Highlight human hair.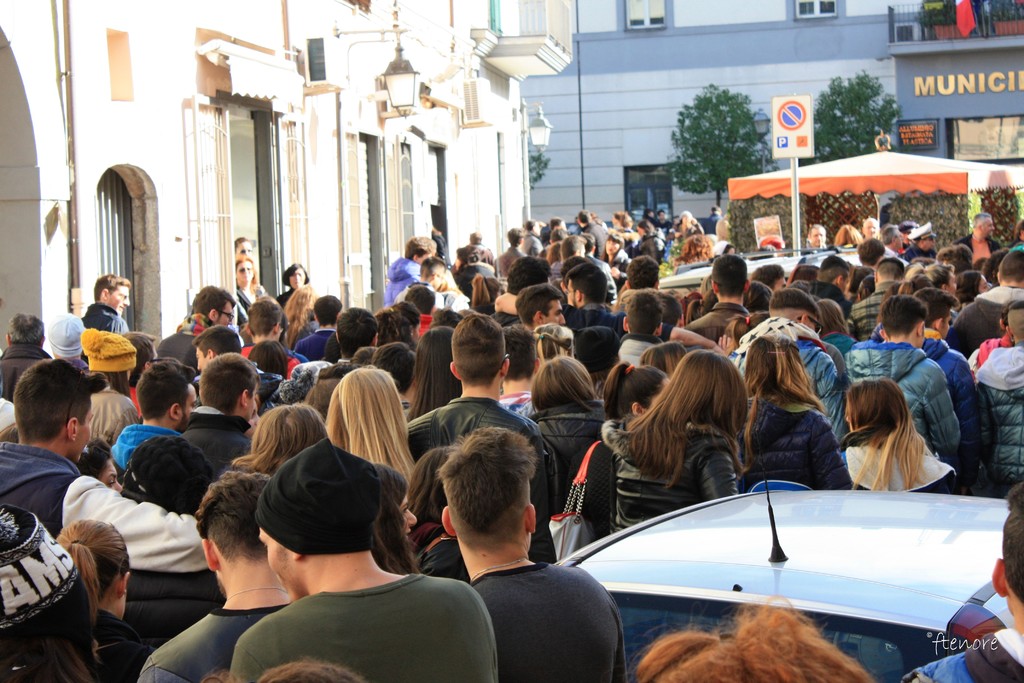
Highlighted region: (x1=336, y1=305, x2=377, y2=359).
